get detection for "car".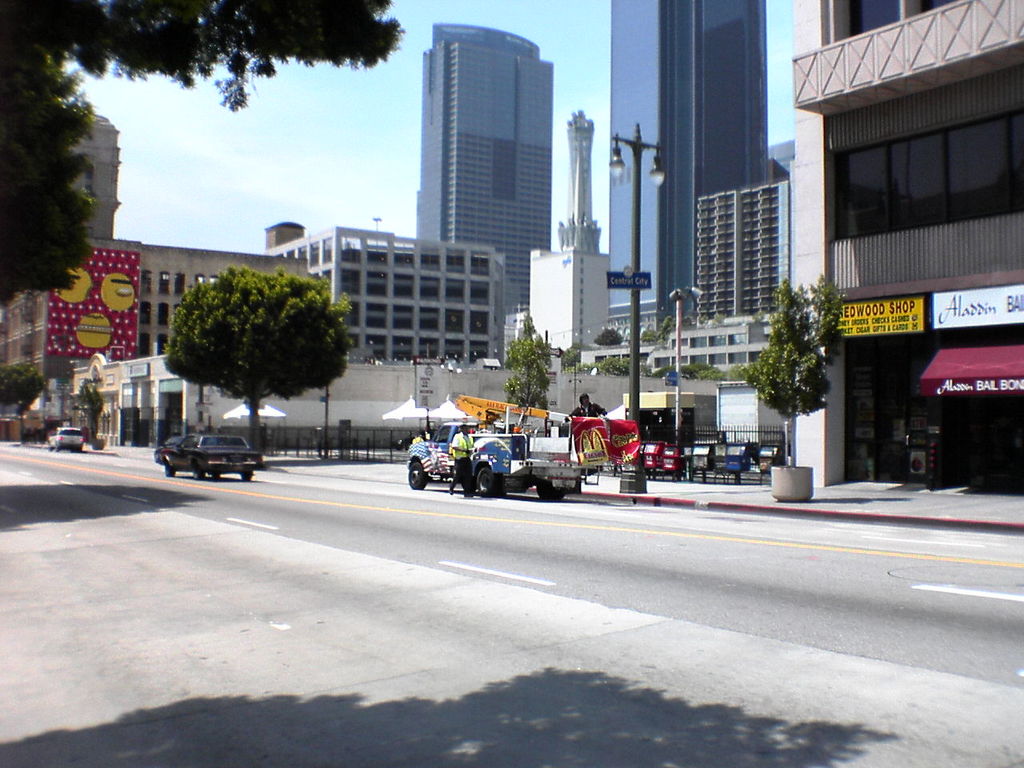
Detection: bbox=[42, 422, 87, 450].
